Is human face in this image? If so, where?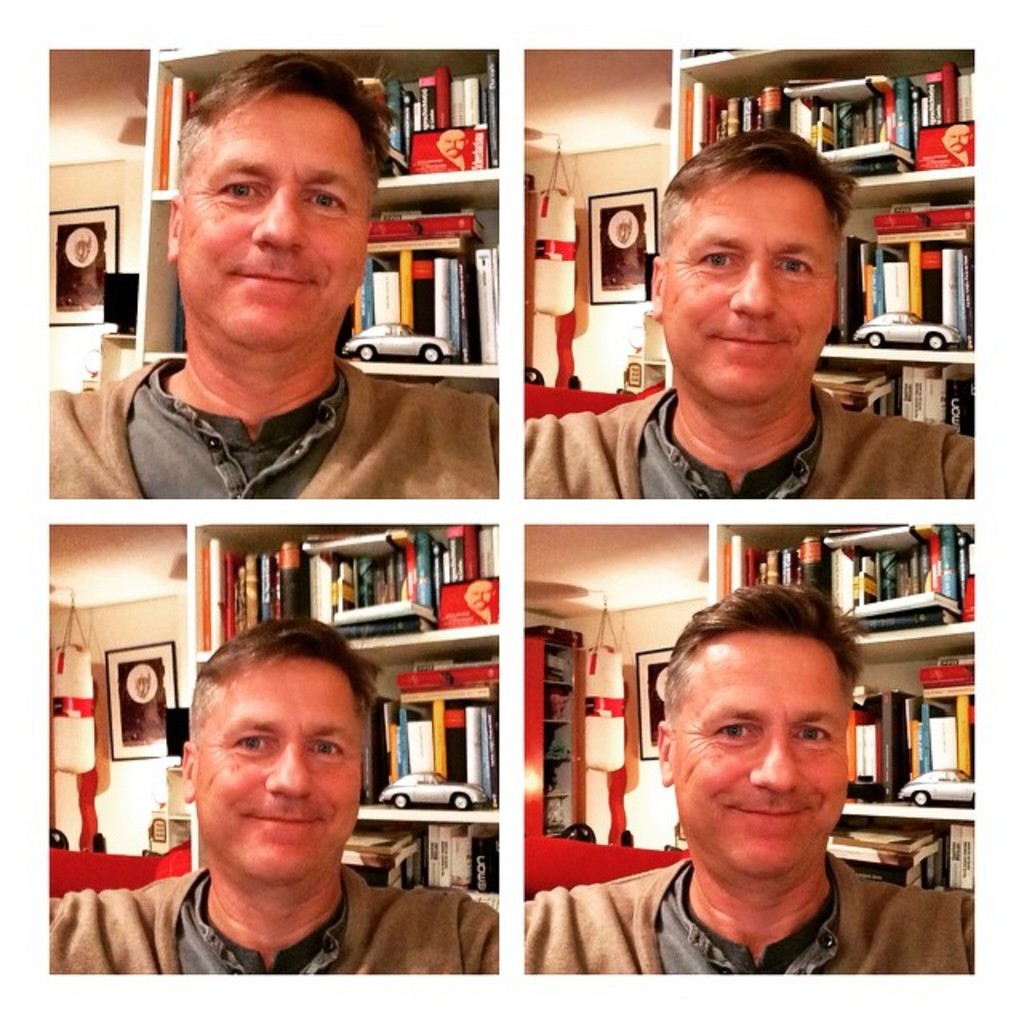
Yes, at (667,626,851,869).
